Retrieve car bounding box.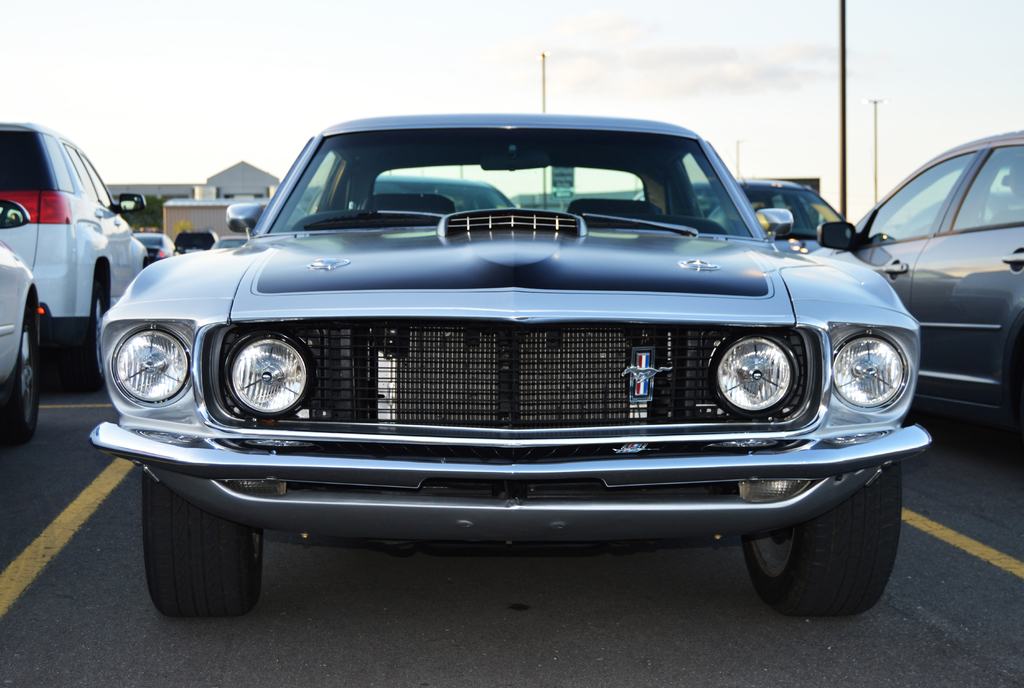
Bounding box: {"left": 85, "top": 110, "right": 934, "bottom": 626}.
